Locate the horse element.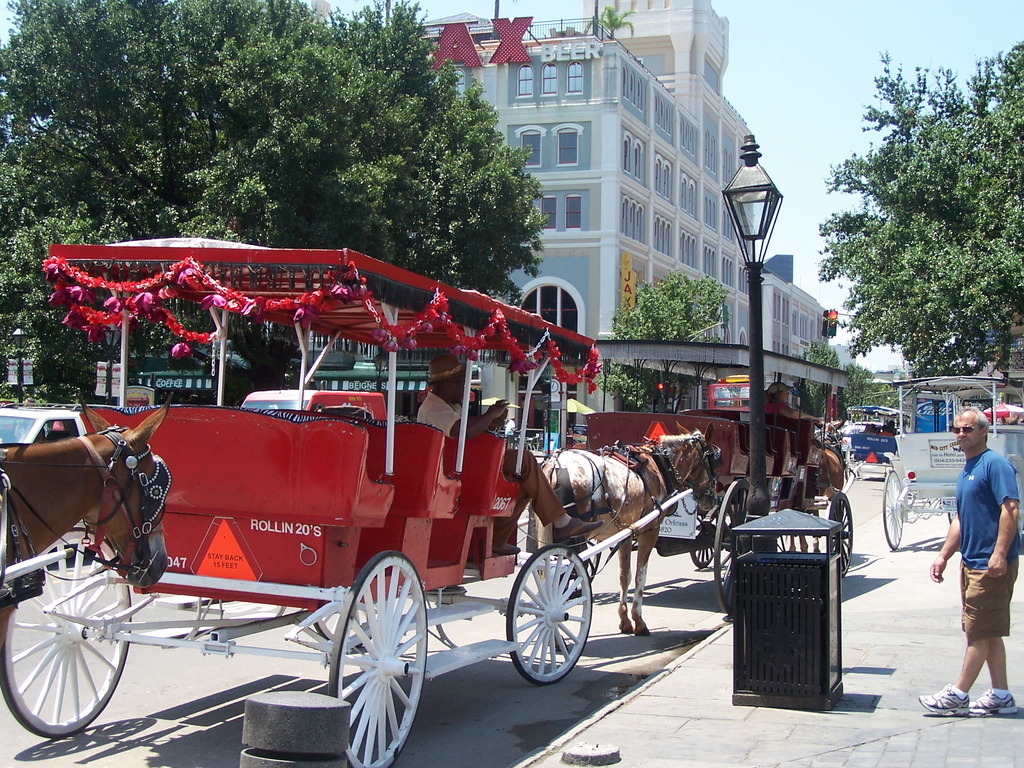
Element bbox: box=[532, 421, 721, 655].
